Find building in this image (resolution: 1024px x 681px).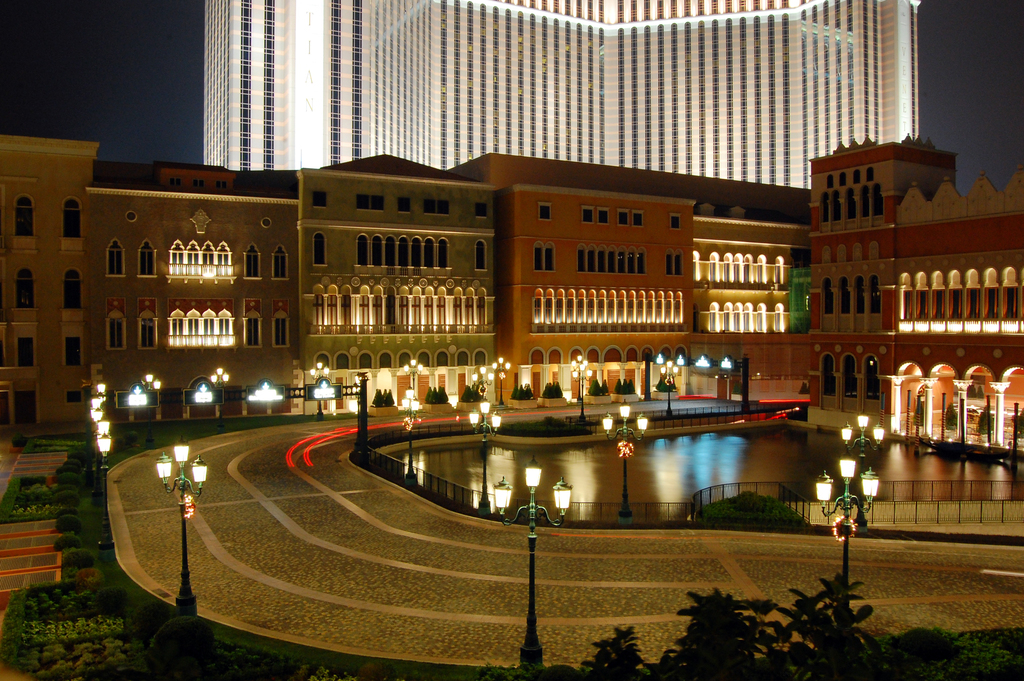
<region>891, 168, 1023, 432</region>.
